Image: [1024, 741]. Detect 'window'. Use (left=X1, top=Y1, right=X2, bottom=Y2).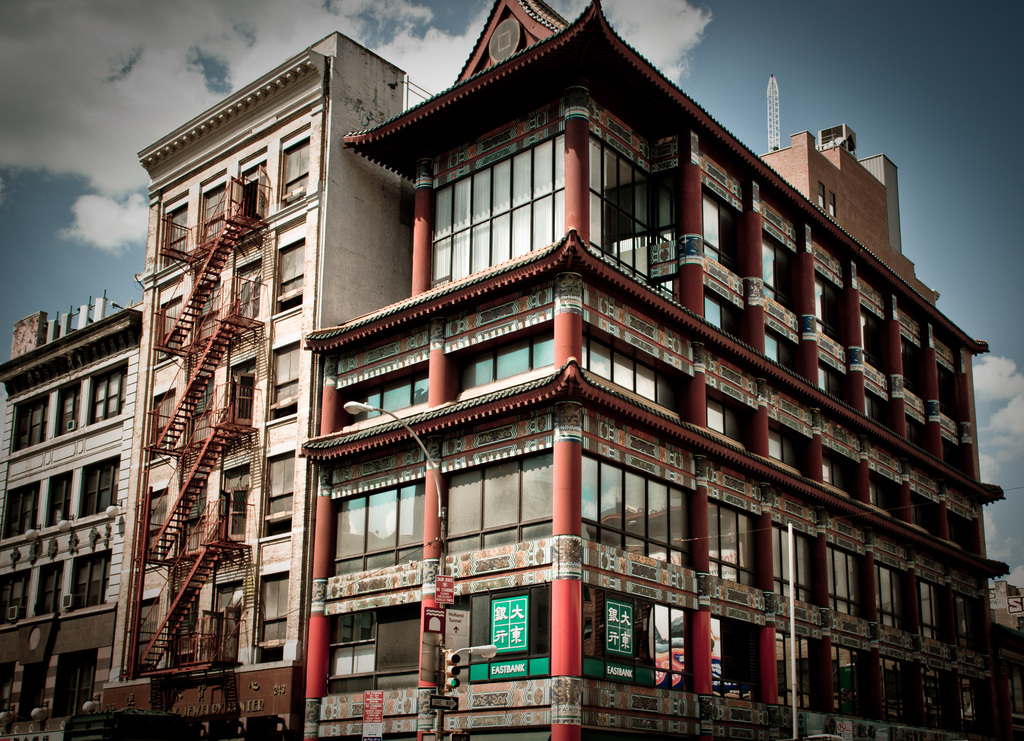
(left=270, top=241, right=305, bottom=311).
